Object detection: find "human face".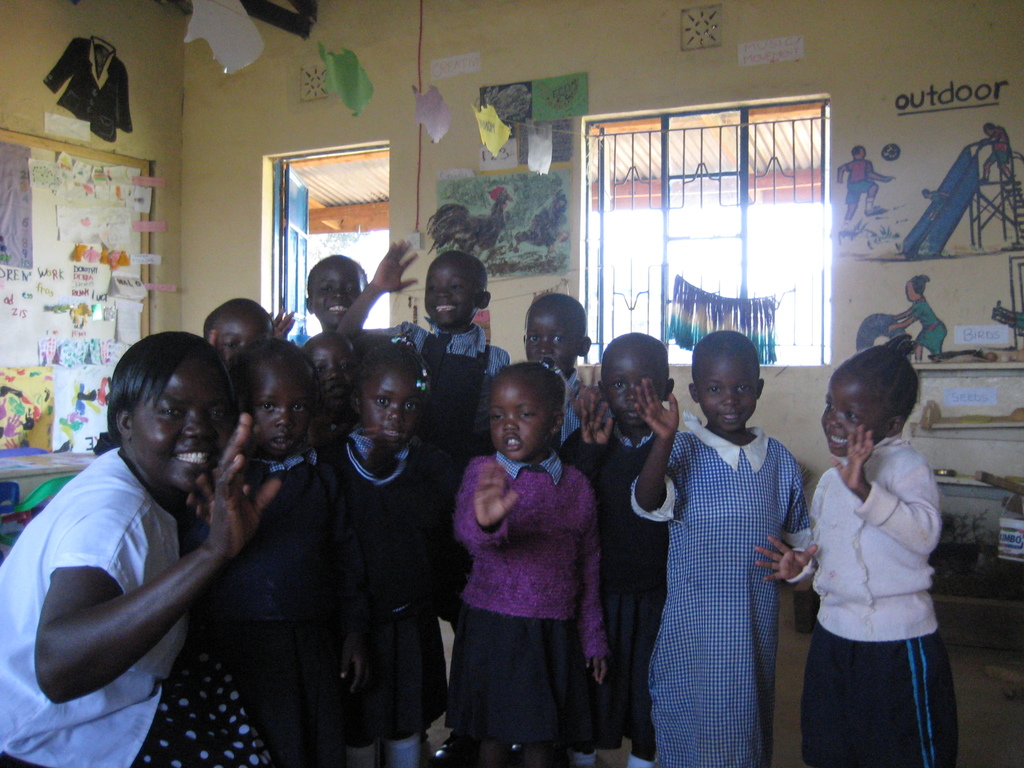
select_region(312, 337, 362, 412).
